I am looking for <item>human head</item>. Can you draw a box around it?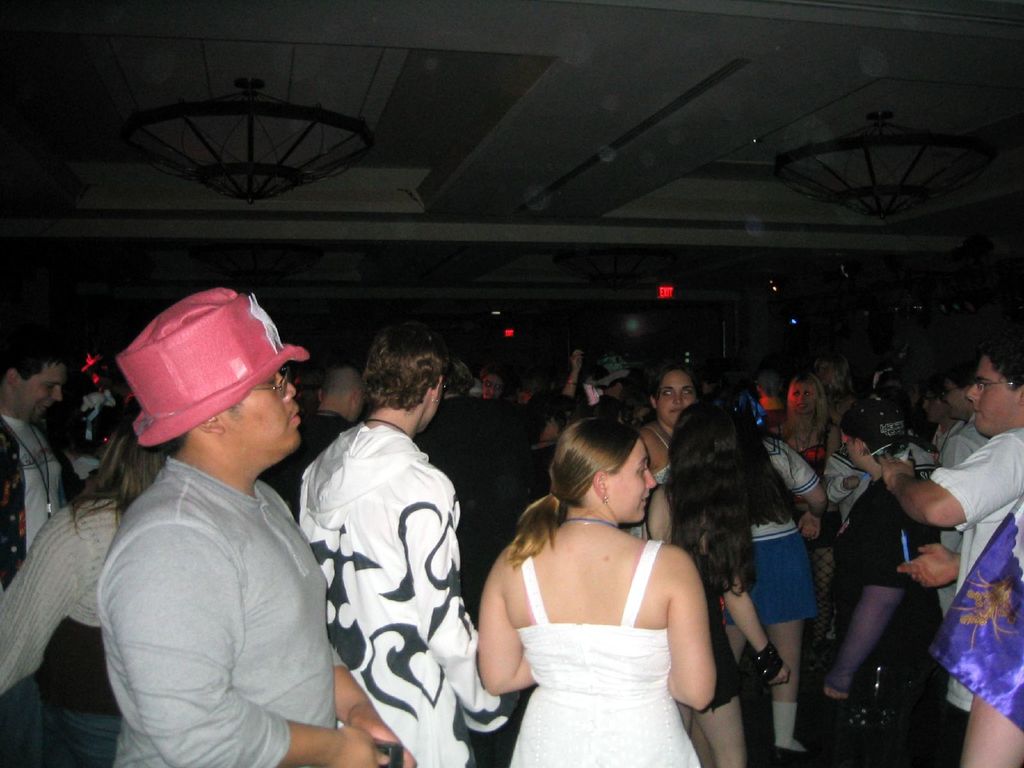
Sure, the bounding box is (0,335,77,417).
